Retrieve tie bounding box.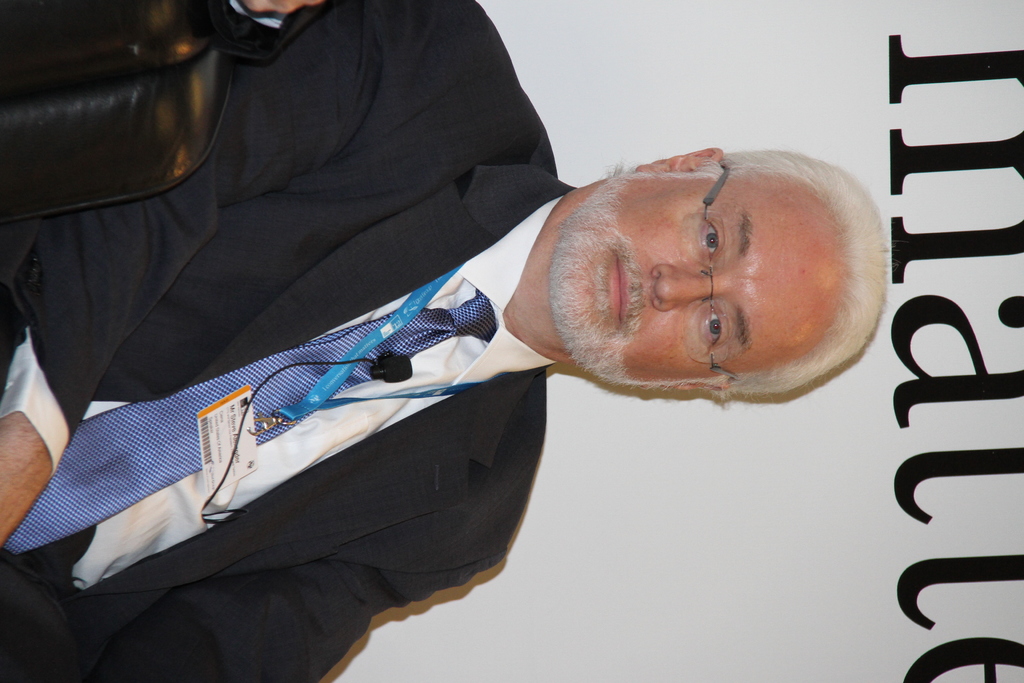
Bounding box: Rect(0, 273, 500, 561).
